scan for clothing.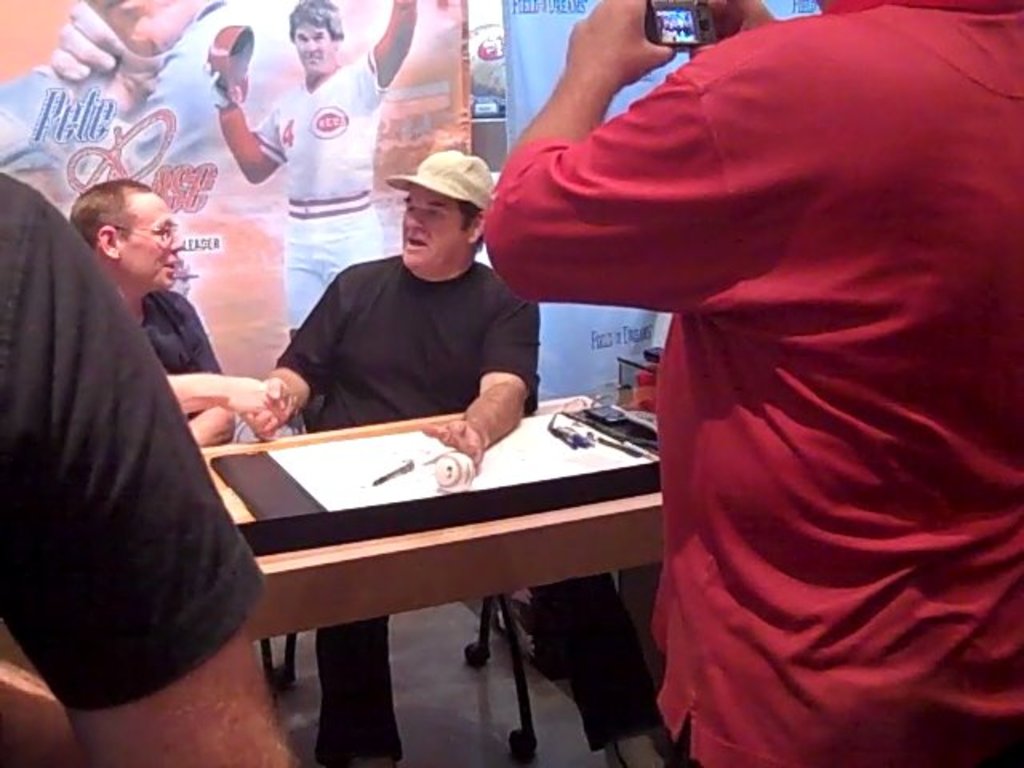
Scan result: locate(133, 286, 229, 382).
